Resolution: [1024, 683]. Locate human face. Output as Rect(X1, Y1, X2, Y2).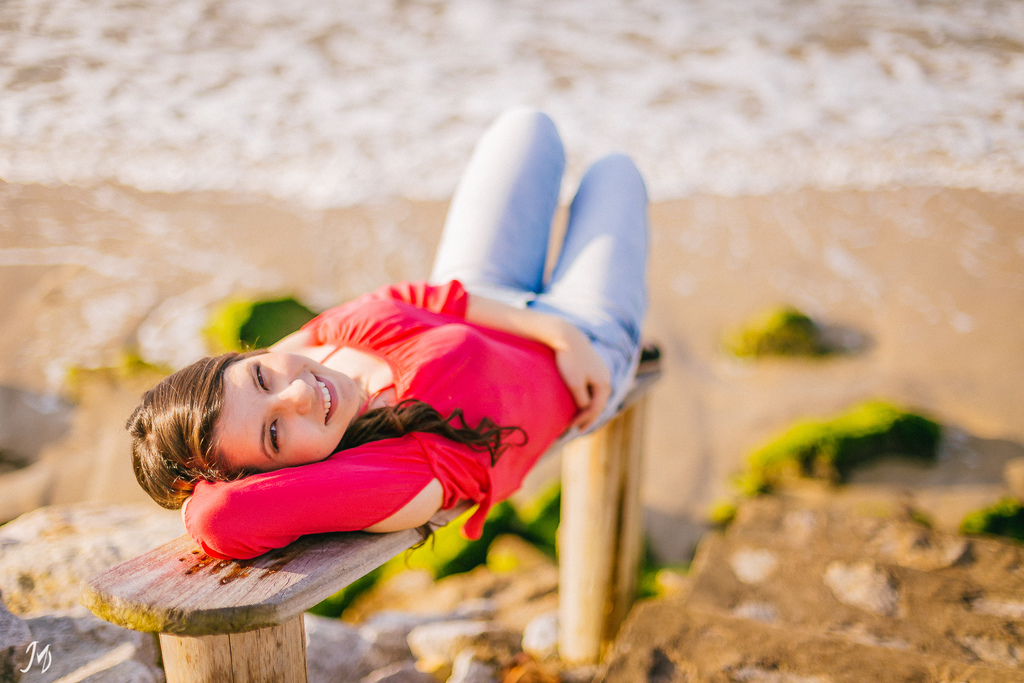
Rect(213, 348, 362, 457).
